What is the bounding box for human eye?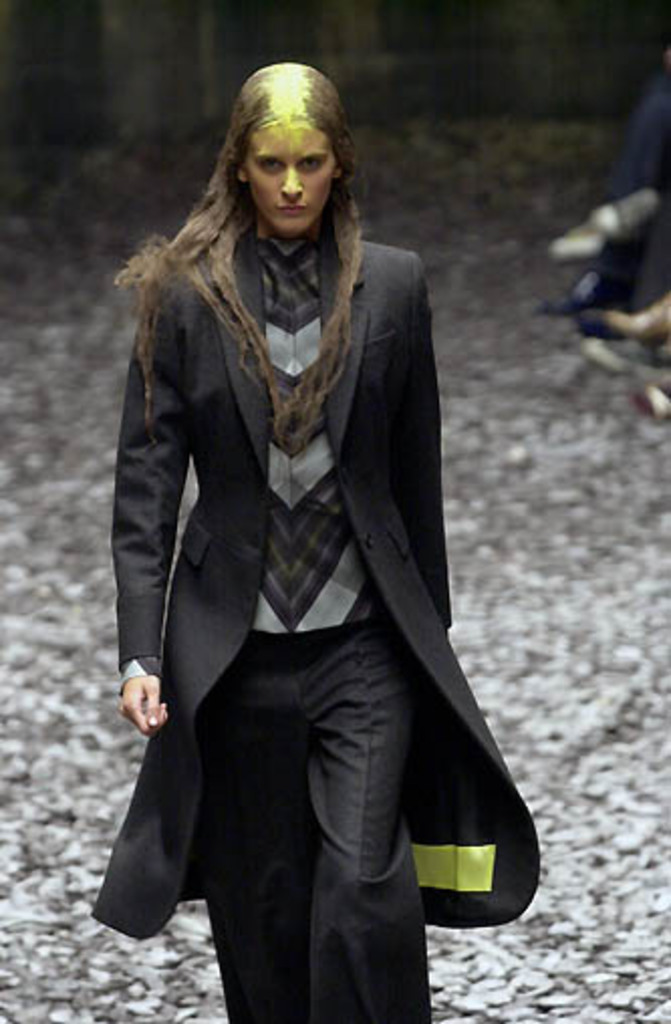
select_region(298, 155, 330, 175).
